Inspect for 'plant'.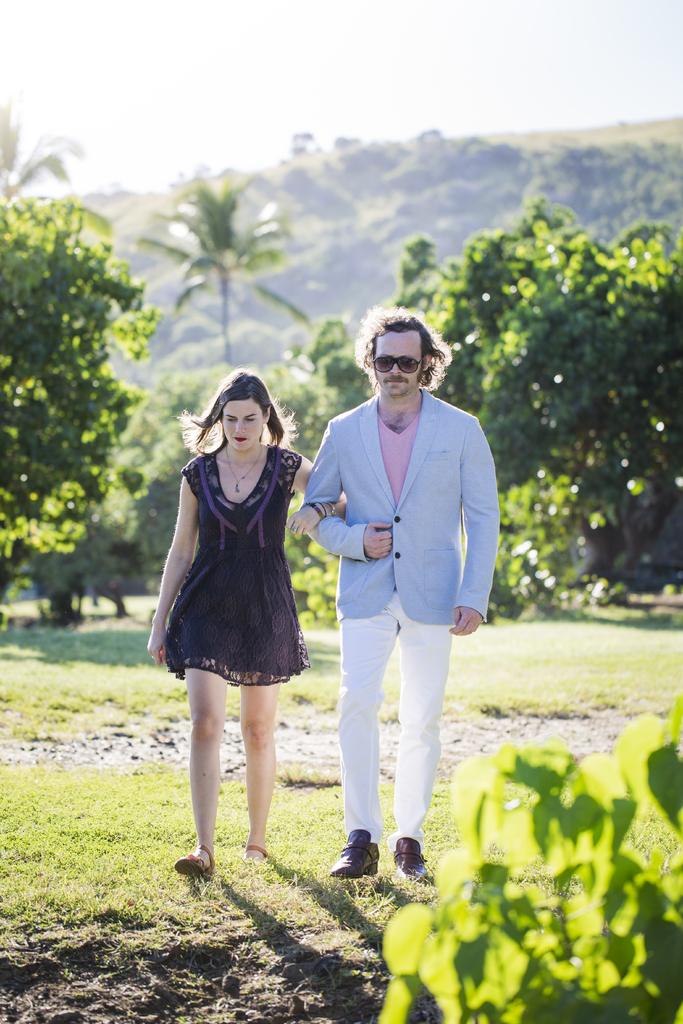
Inspection: detection(377, 693, 682, 1023).
